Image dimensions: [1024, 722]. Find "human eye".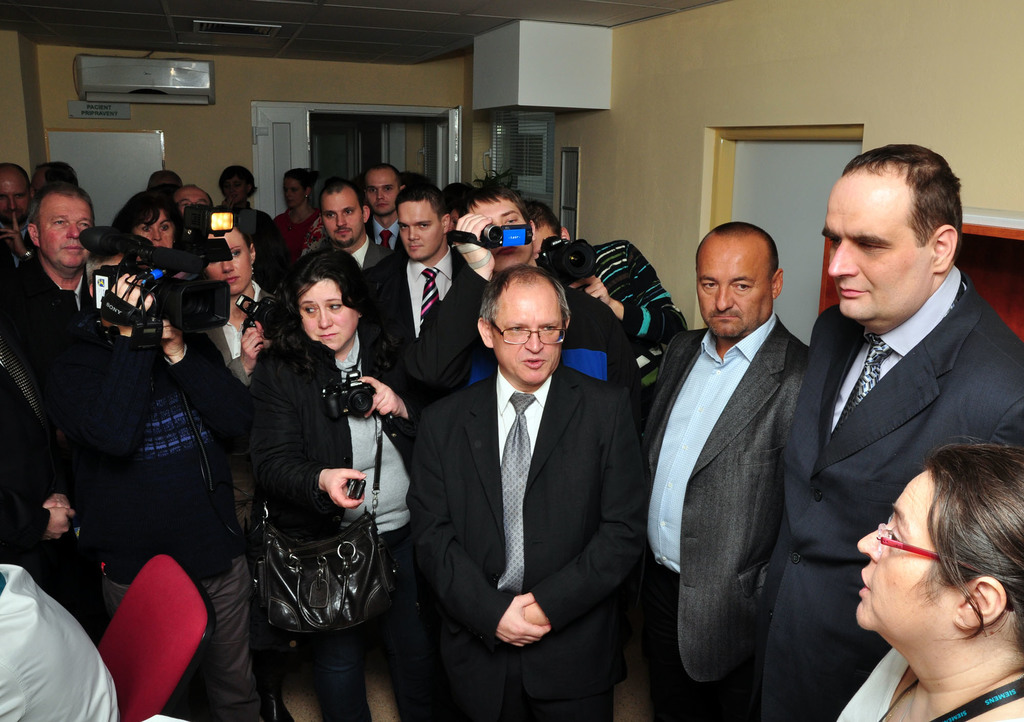
345 207 355 215.
